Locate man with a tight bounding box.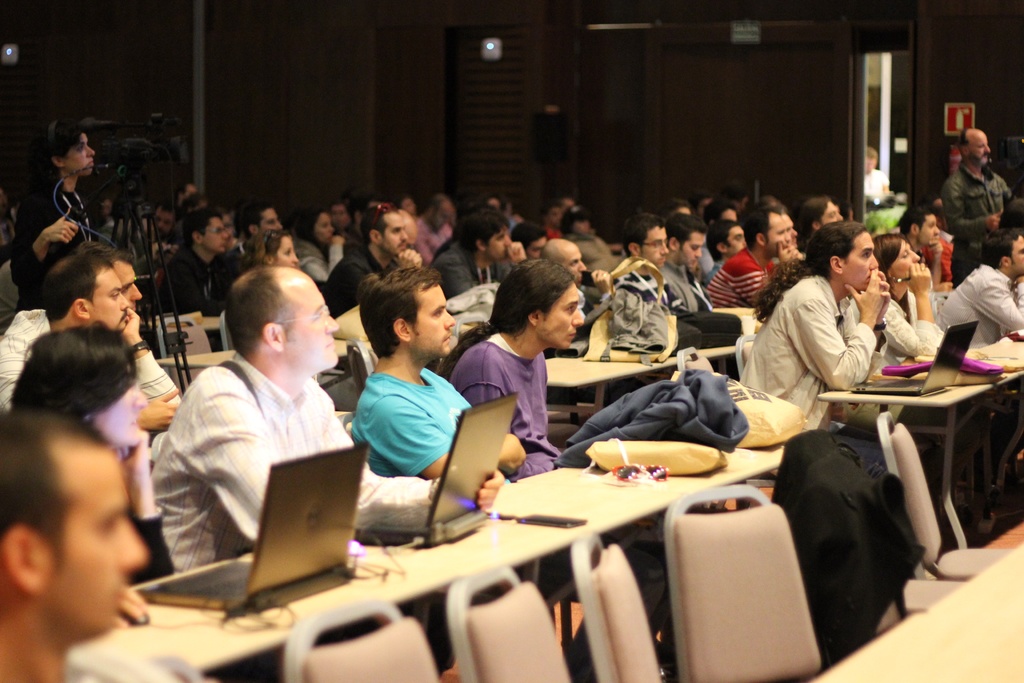
select_region(148, 251, 509, 572).
